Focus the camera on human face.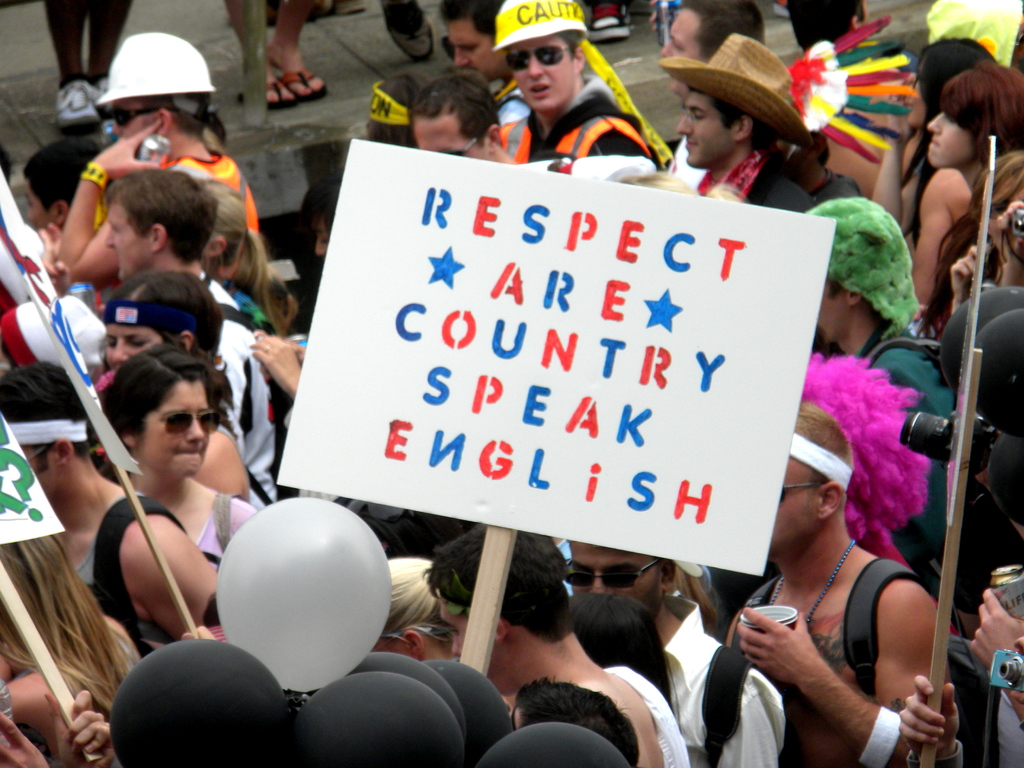
Focus region: [115, 90, 210, 164].
